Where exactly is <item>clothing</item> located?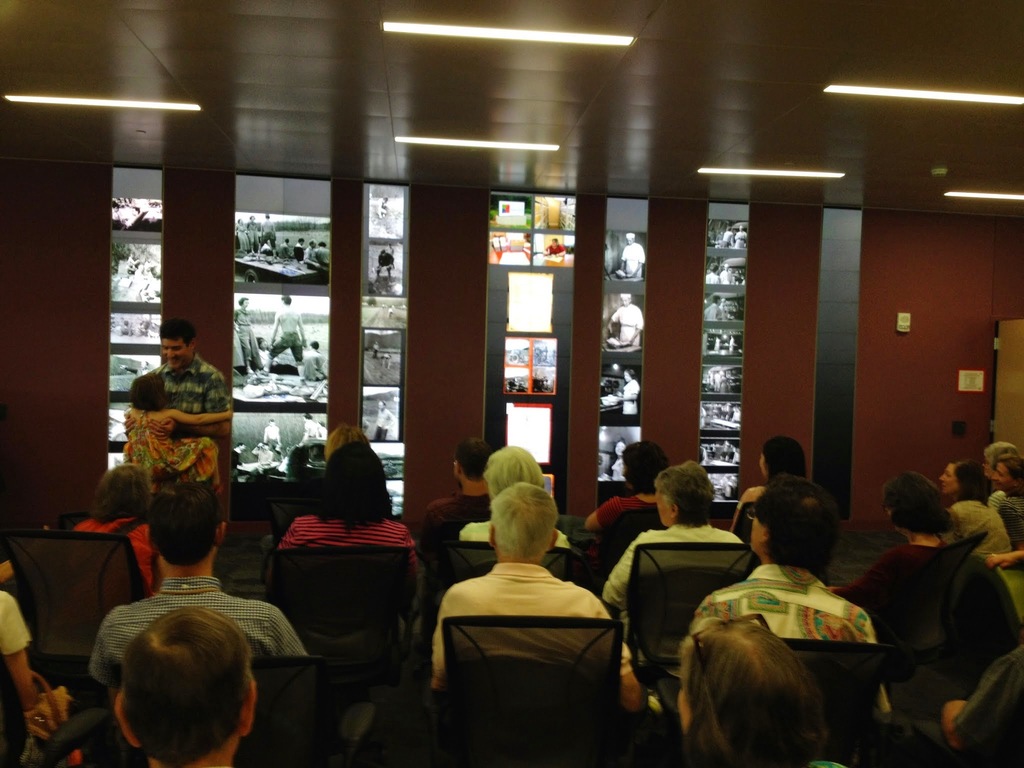
Its bounding box is x1=604, y1=487, x2=659, y2=549.
